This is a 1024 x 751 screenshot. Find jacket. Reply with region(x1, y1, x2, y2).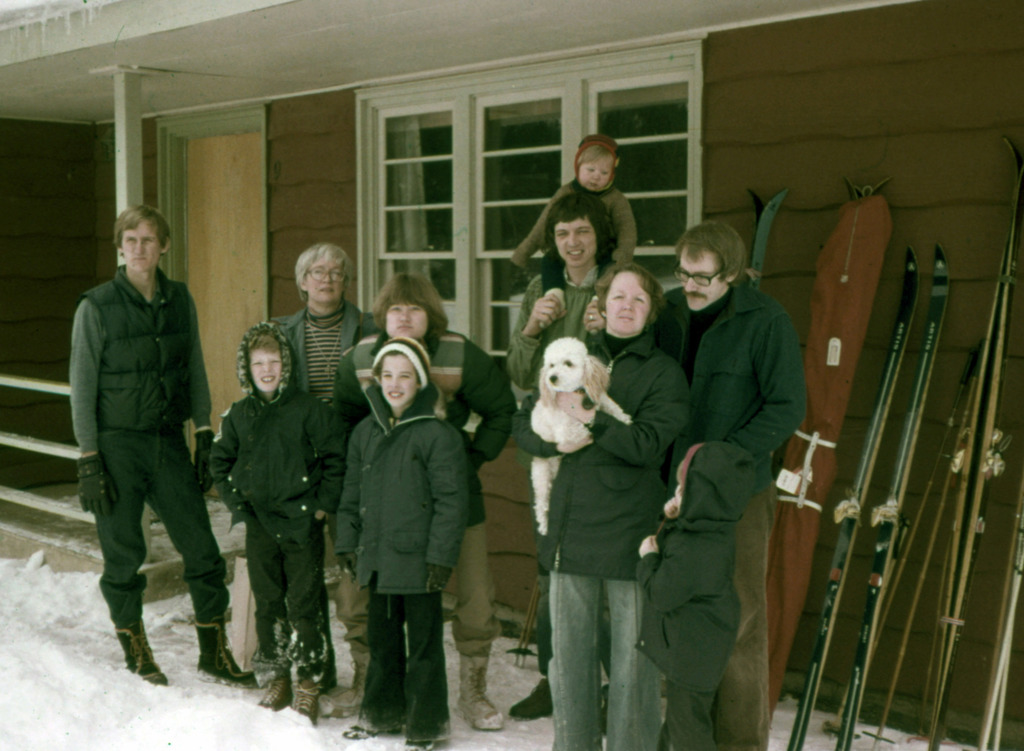
region(651, 281, 808, 506).
